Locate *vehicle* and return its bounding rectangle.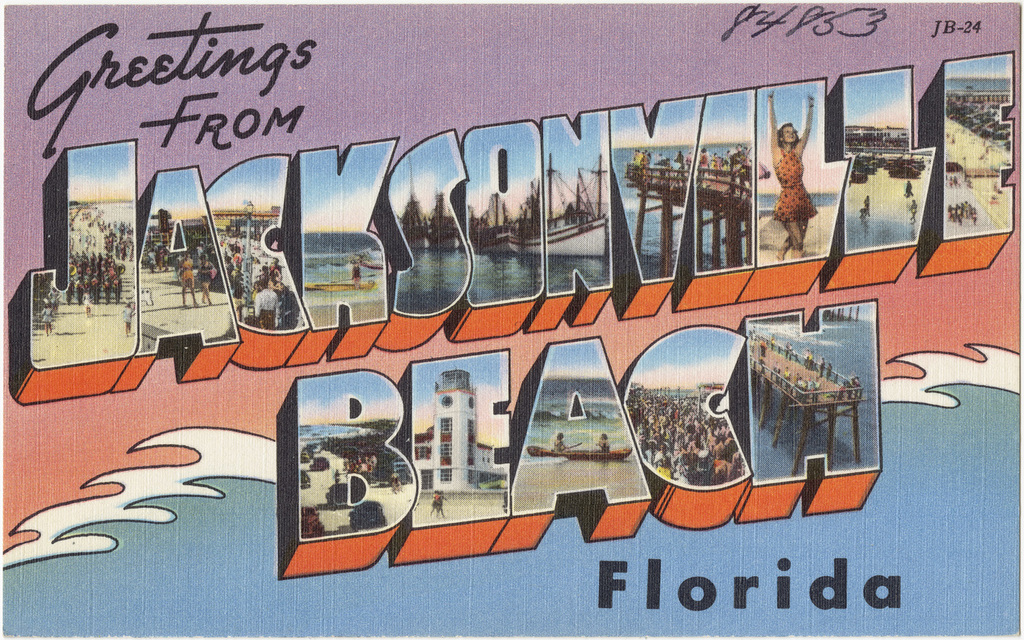
<region>522, 154, 612, 265</region>.
